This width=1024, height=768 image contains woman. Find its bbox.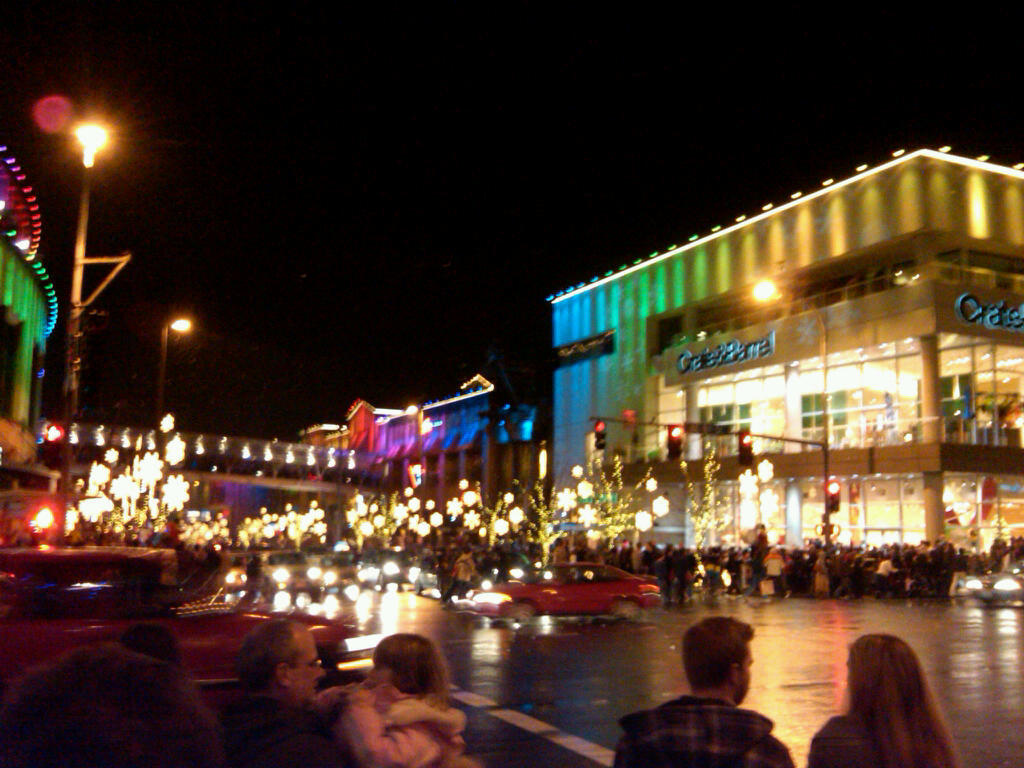
Rect(824, 623, 963, 765).
